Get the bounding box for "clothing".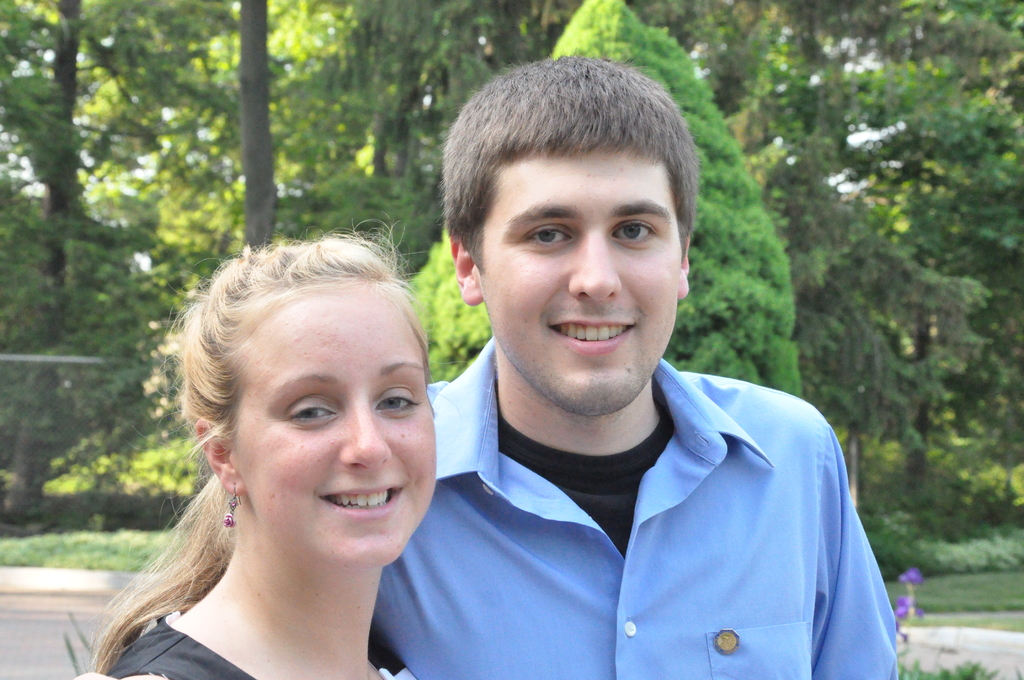
box=[100, 605, 426, 679].
